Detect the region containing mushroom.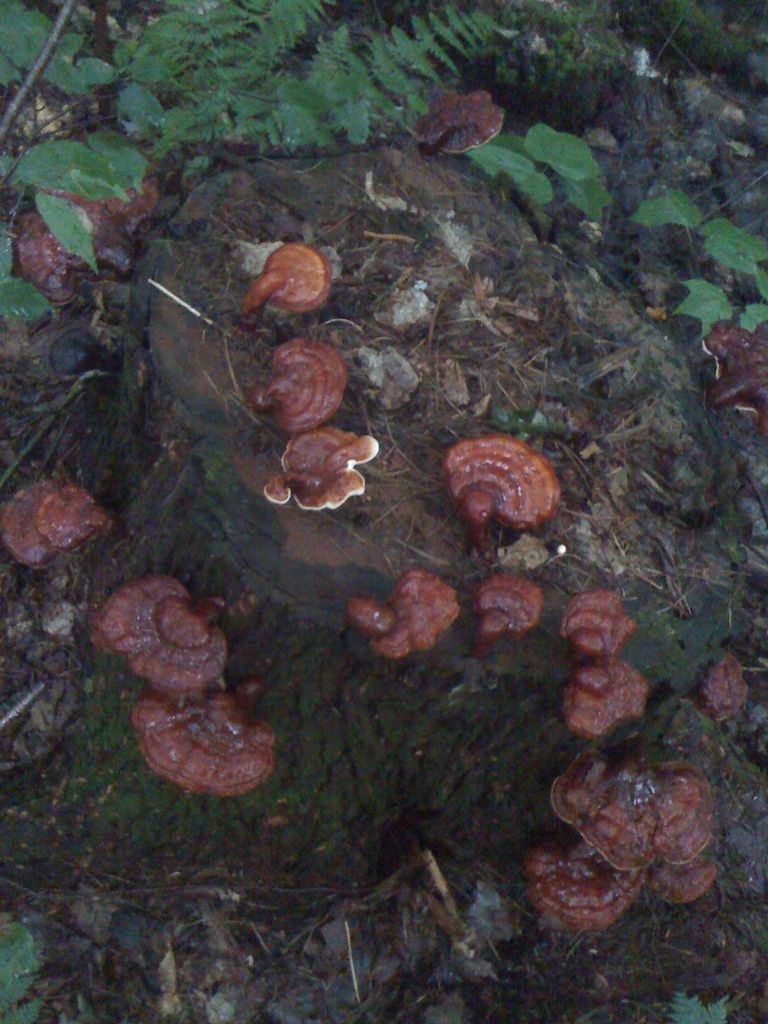
[266,428,380,511].
